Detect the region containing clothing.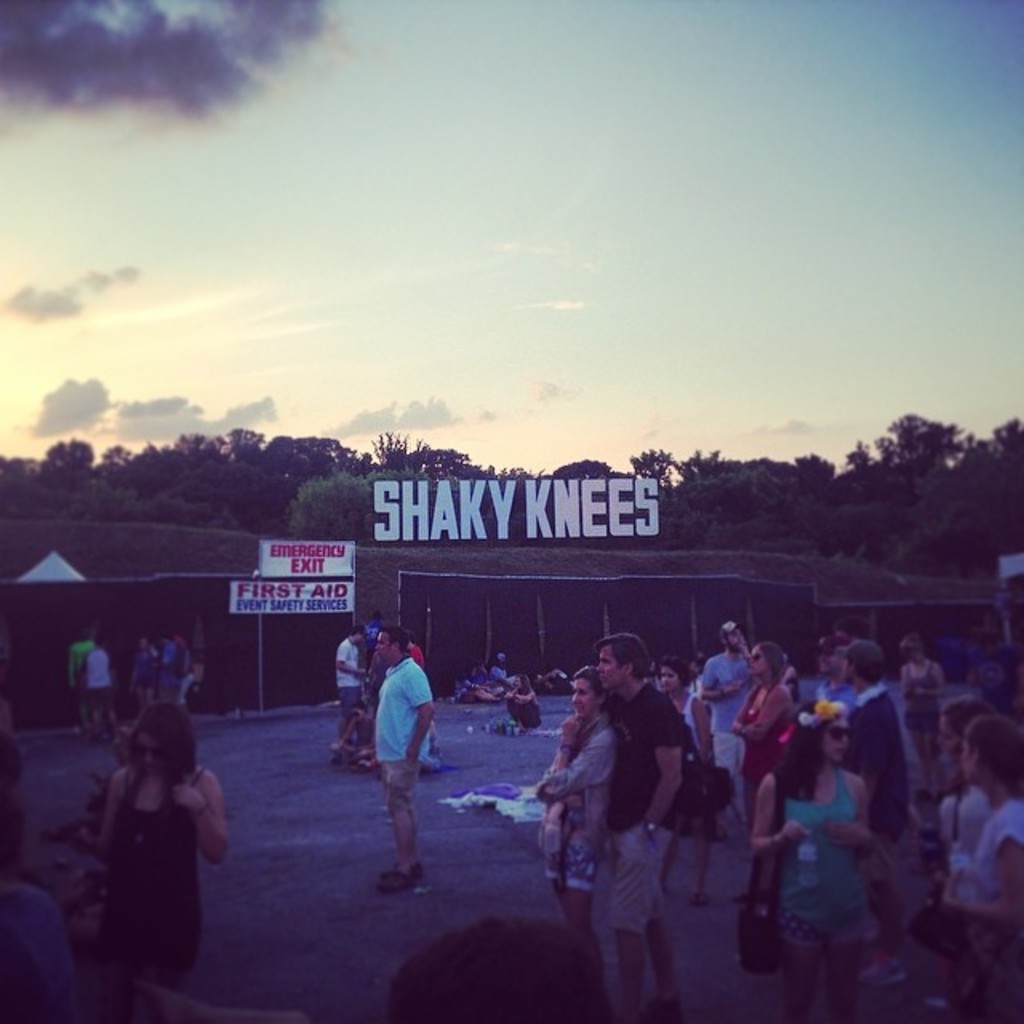
(left=174, top=640, right=190, bottom=702).
